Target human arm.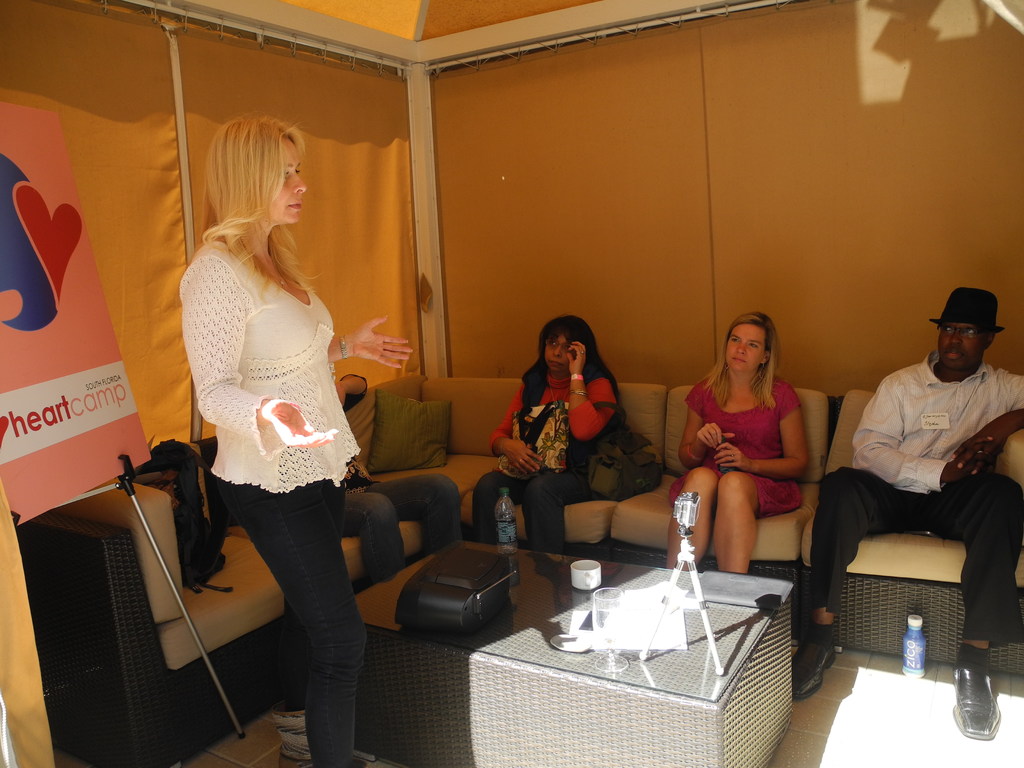
Target region: (847,381,1001,490).
